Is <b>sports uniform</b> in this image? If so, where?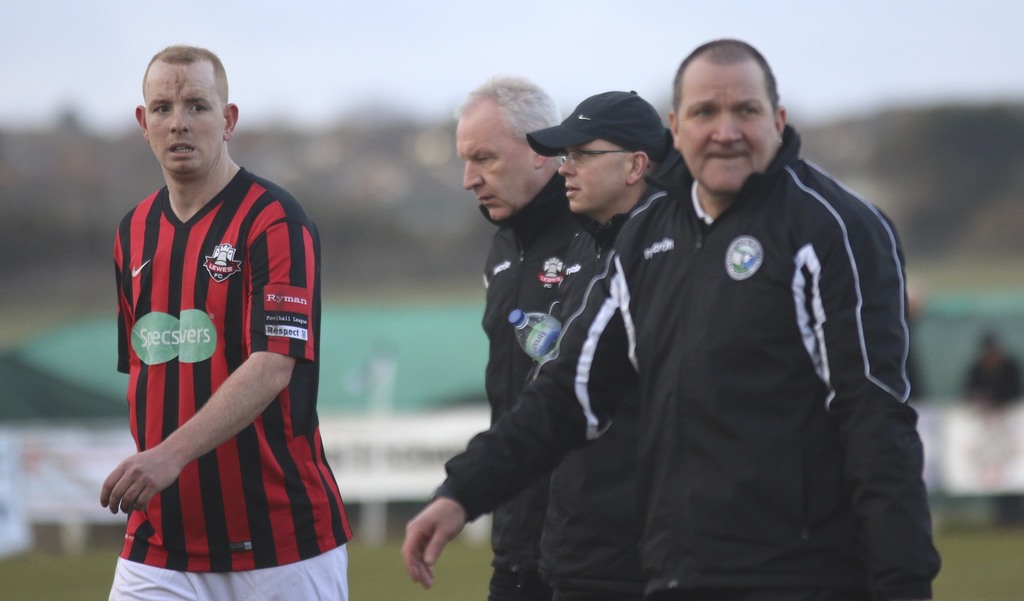
Yes, at bbox=(473, 161, 614, 600).
